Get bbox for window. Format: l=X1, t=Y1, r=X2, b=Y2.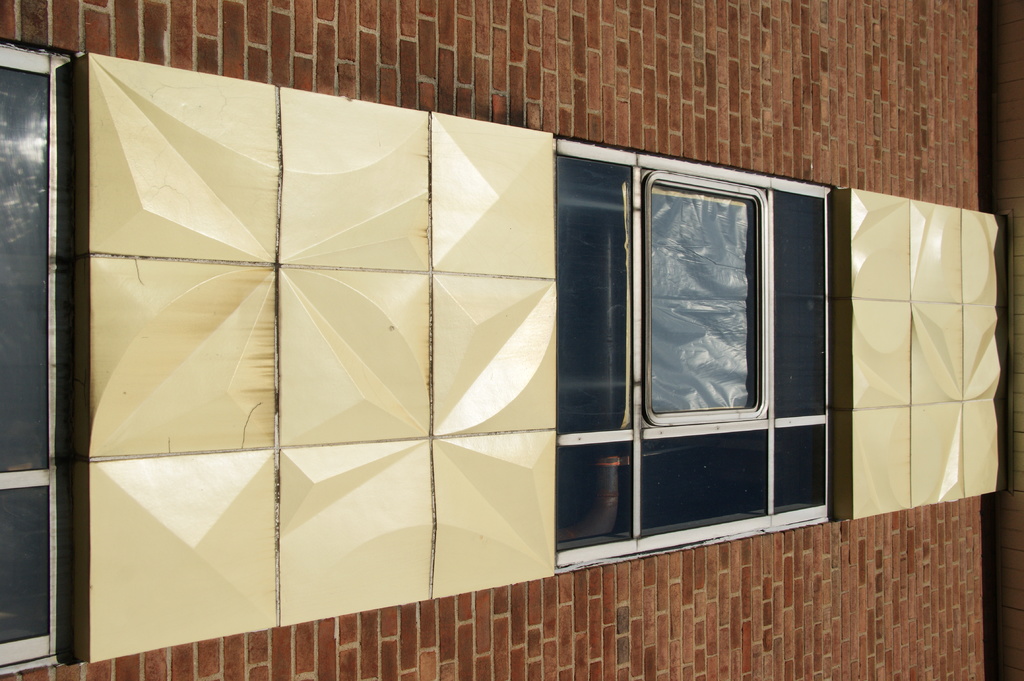
l=545, t=138, r=836, b=533.
